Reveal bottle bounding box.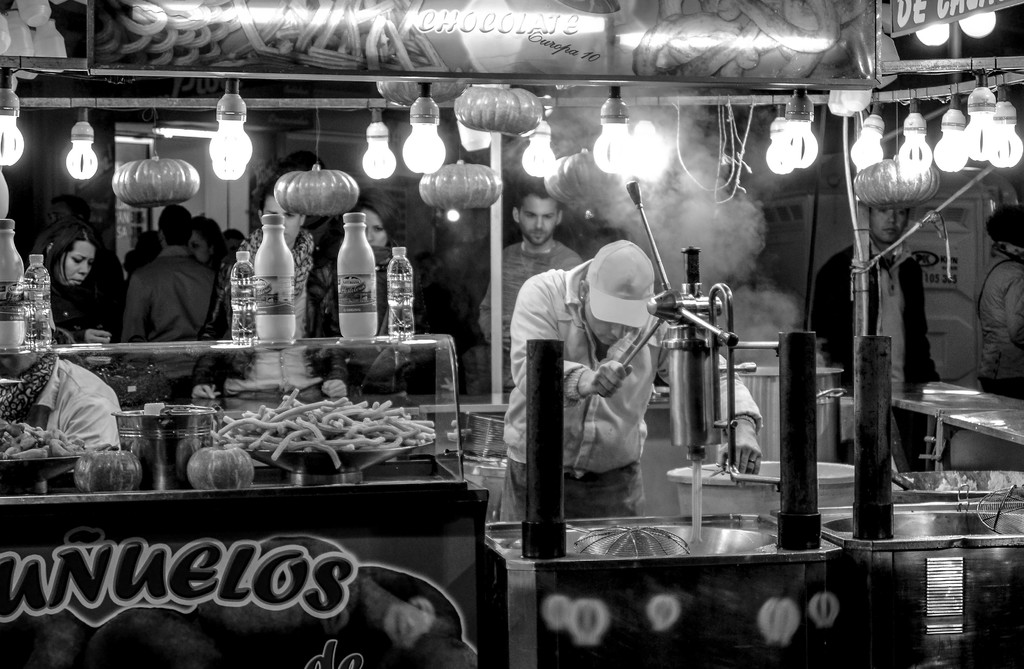
Revealed: (left=335, top=210, right=378, bottom=340).
